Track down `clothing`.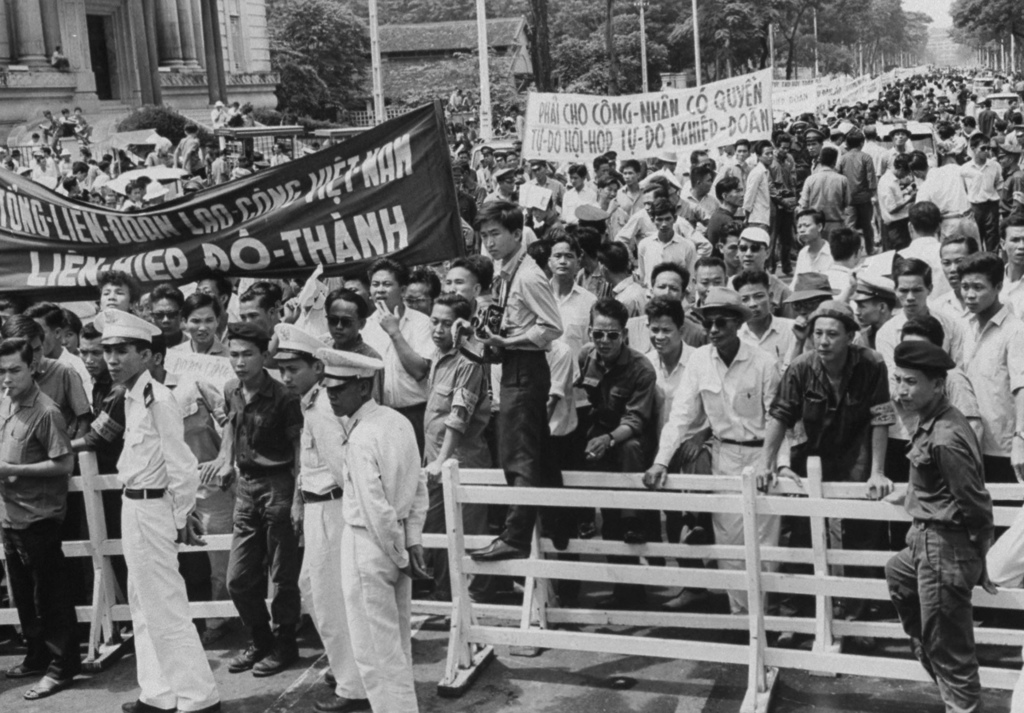
Tracked to rect(644, 333, 707, 490).
